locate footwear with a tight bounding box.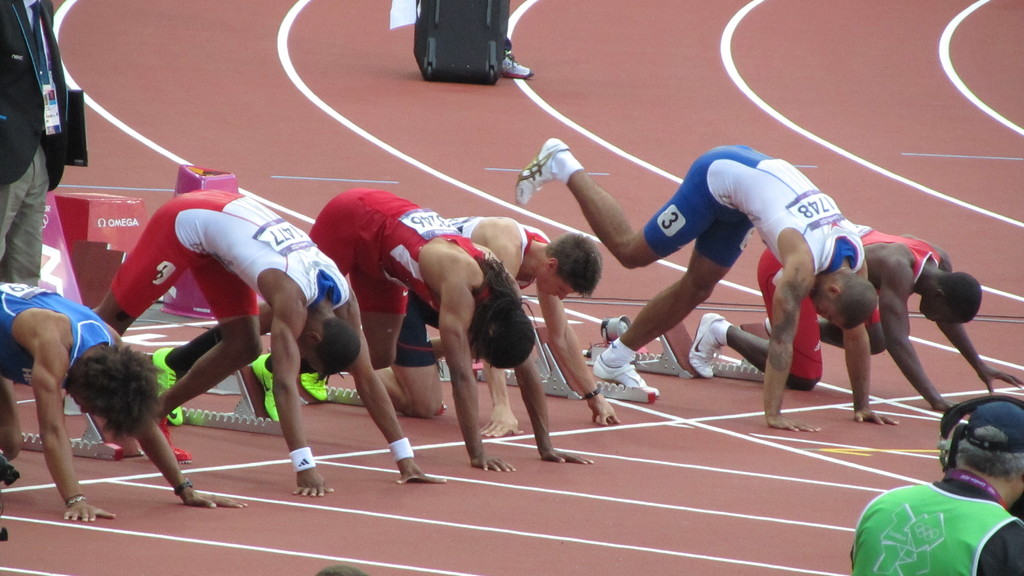
[514, 134, 570, 204].
